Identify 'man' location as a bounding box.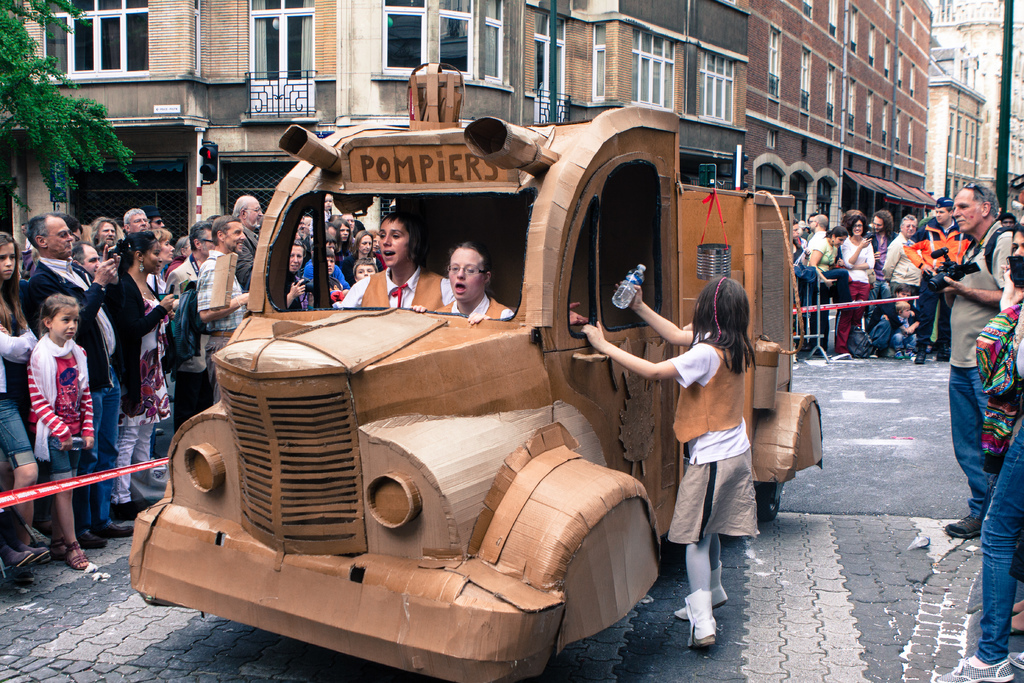
l=121, t=208, r=150, b=234.
